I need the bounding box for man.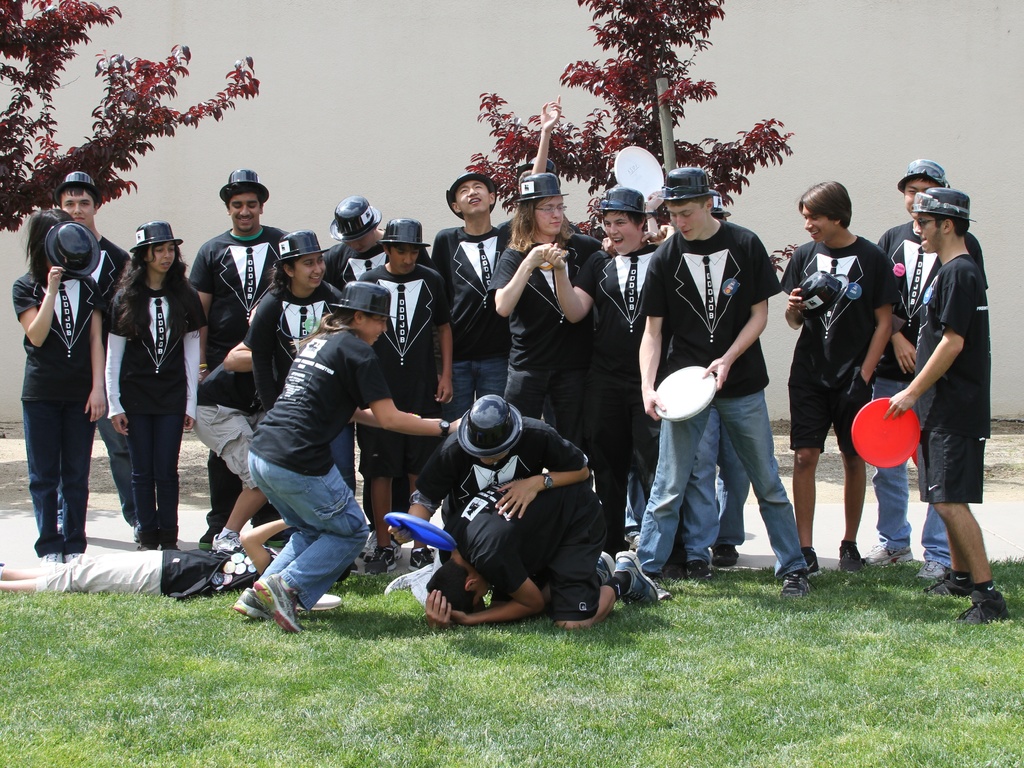
Here it is: x1=381 y1=392 x2=592 y2=619.
